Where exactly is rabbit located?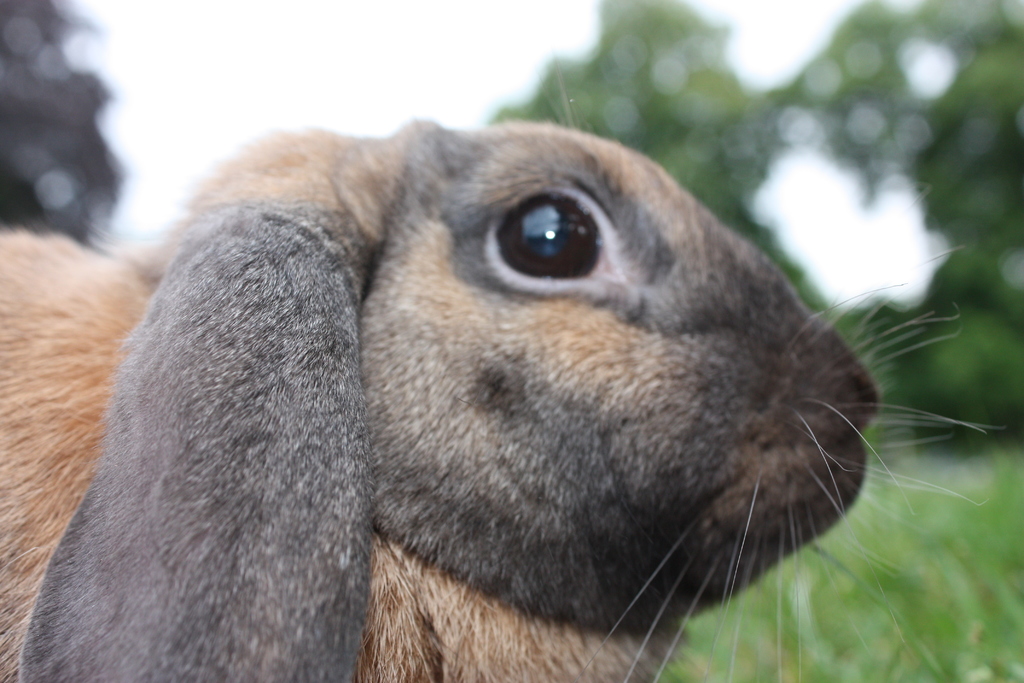
Its bounding box is bbox(0, 62, 1002, 682).
